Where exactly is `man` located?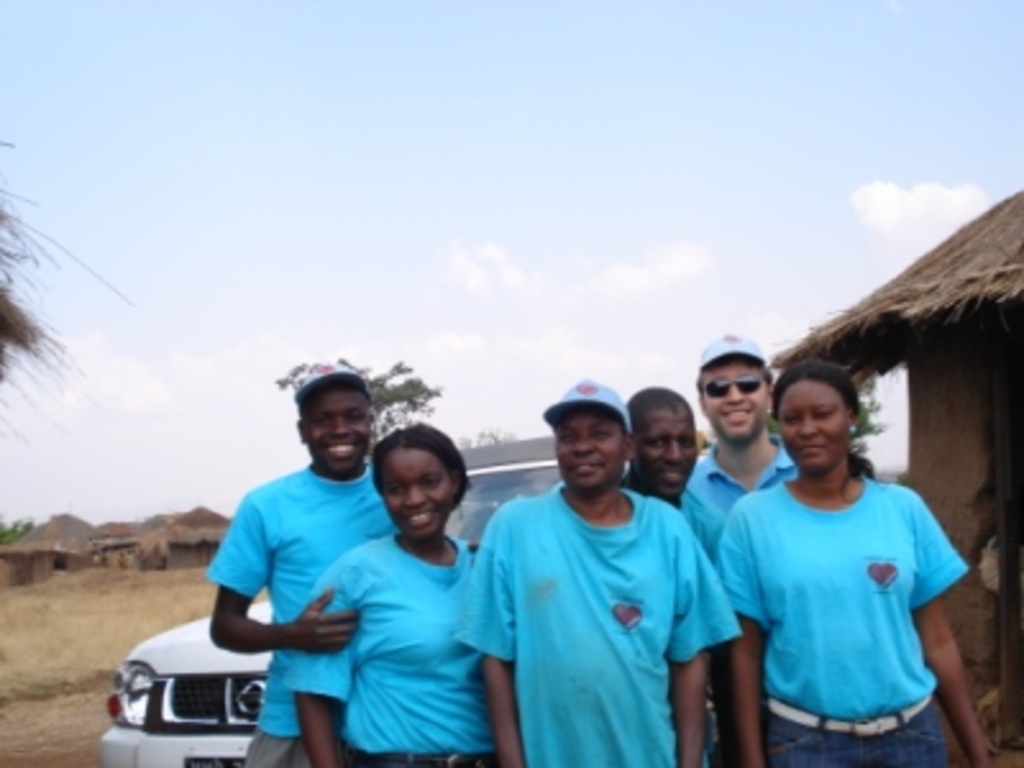
Its bounding box is <box>620,387,750,663</box>.
